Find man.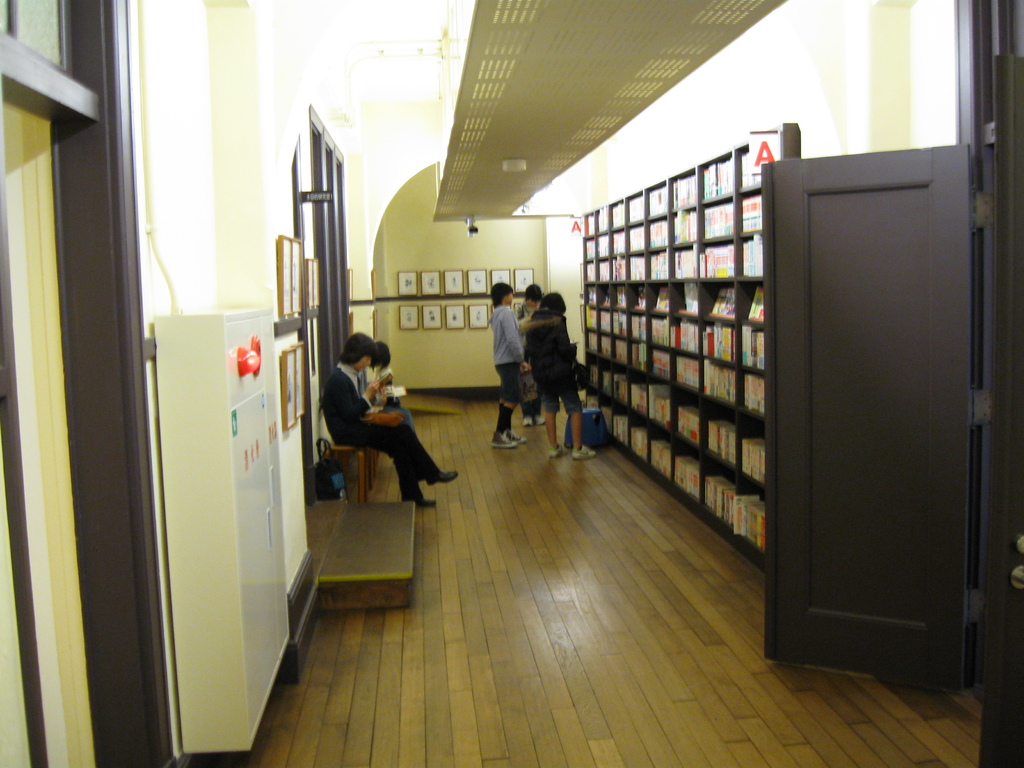
(left=310, top=346, right=444, bottom=514).
